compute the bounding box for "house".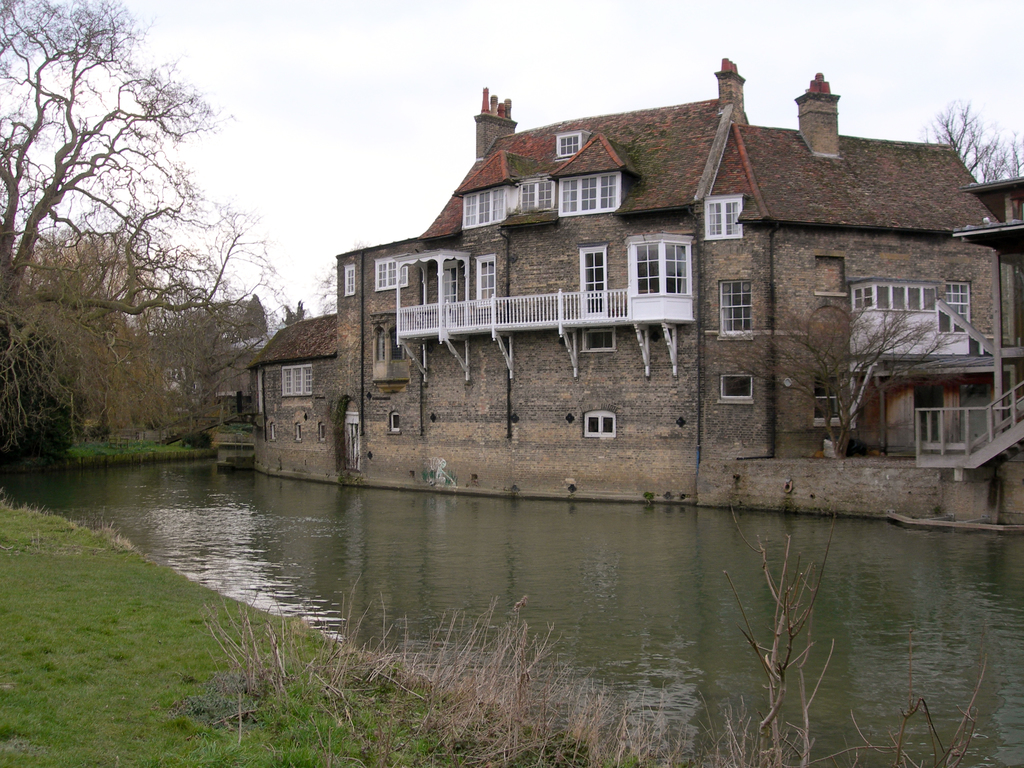
(x1=118, y1=285, x2=271, y2=441).
